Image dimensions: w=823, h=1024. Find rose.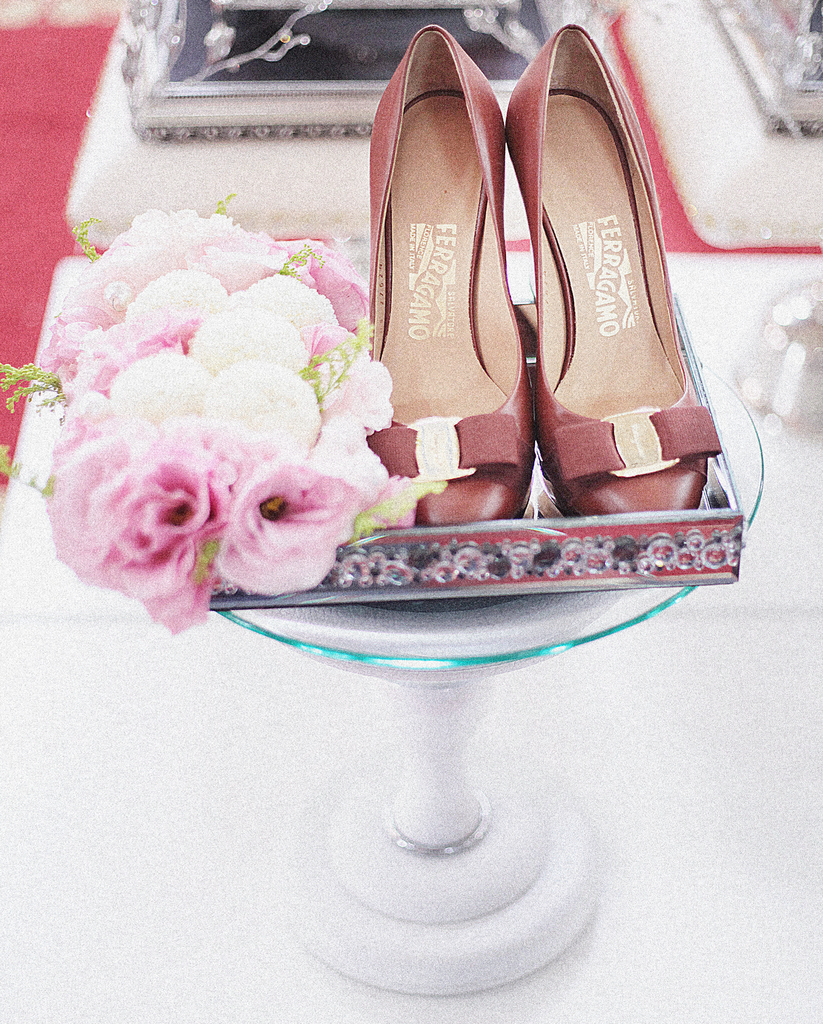
(left=44, top=414, right=238, bottom=631).
